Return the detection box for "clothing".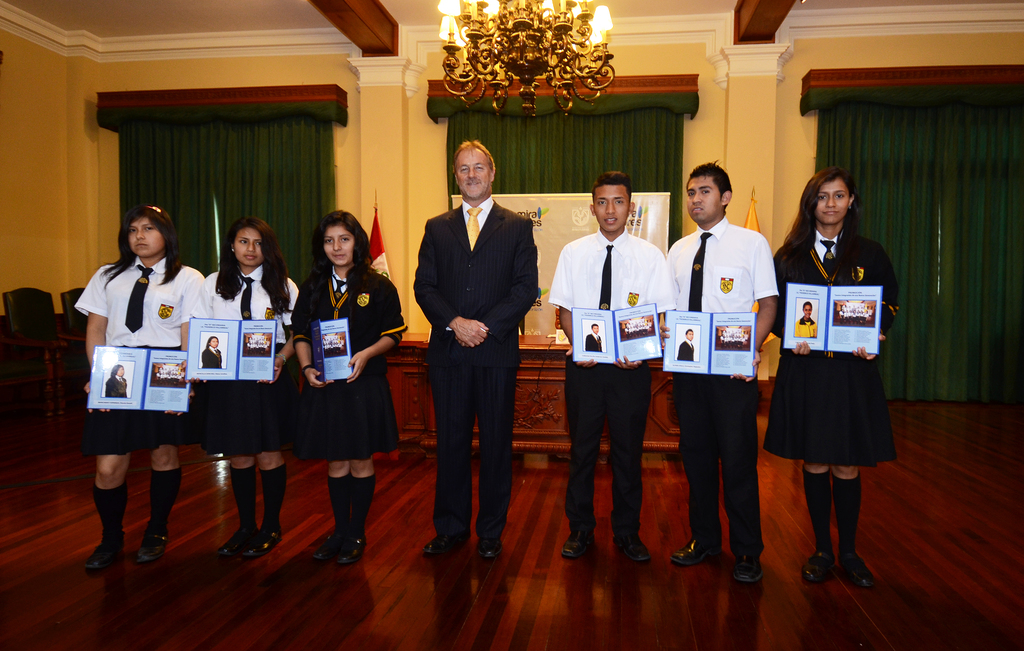
l=200, t=346, r=226, b=367.
